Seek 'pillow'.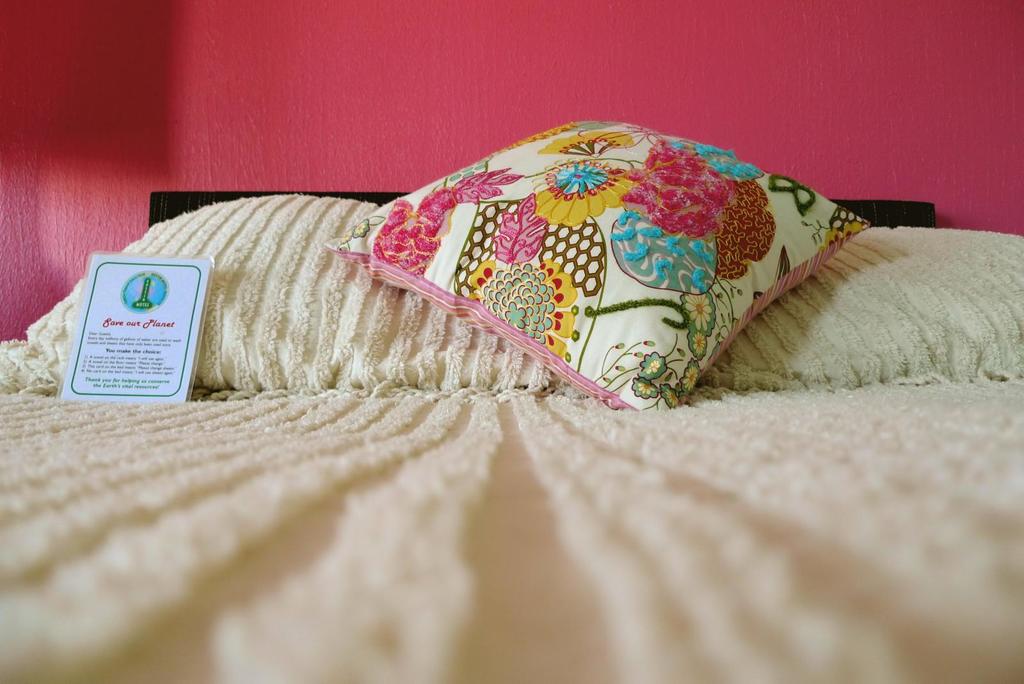
[left=326, top=118, right=869, bottom=412].
